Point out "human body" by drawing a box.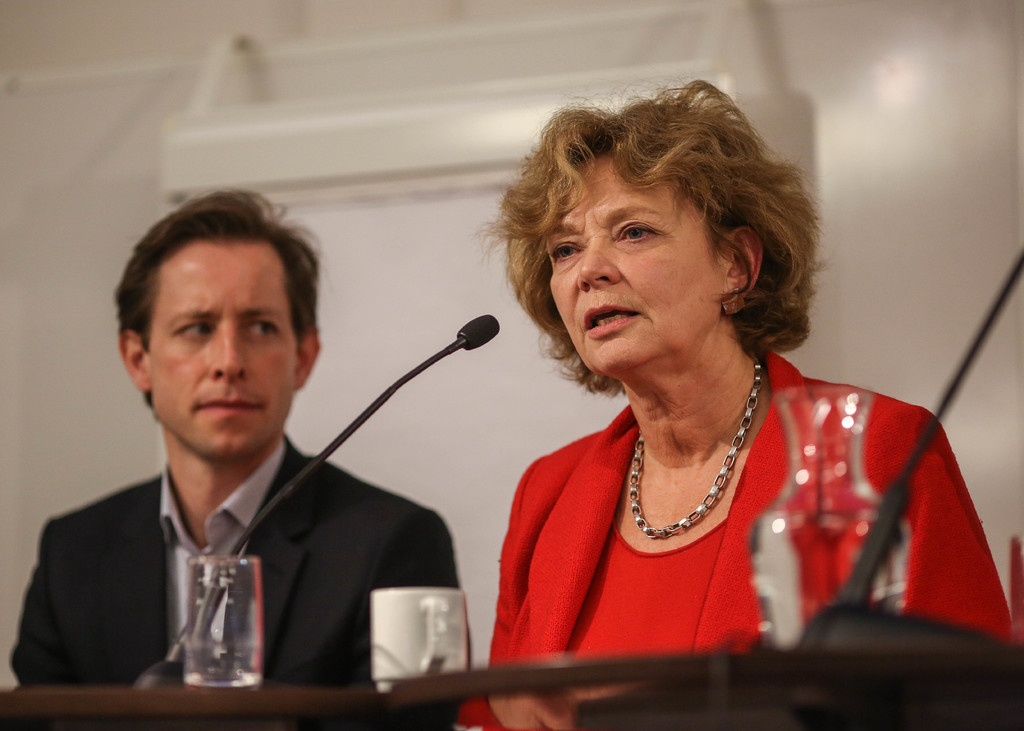
(left=38, top=277, right=463, bottom=728).
